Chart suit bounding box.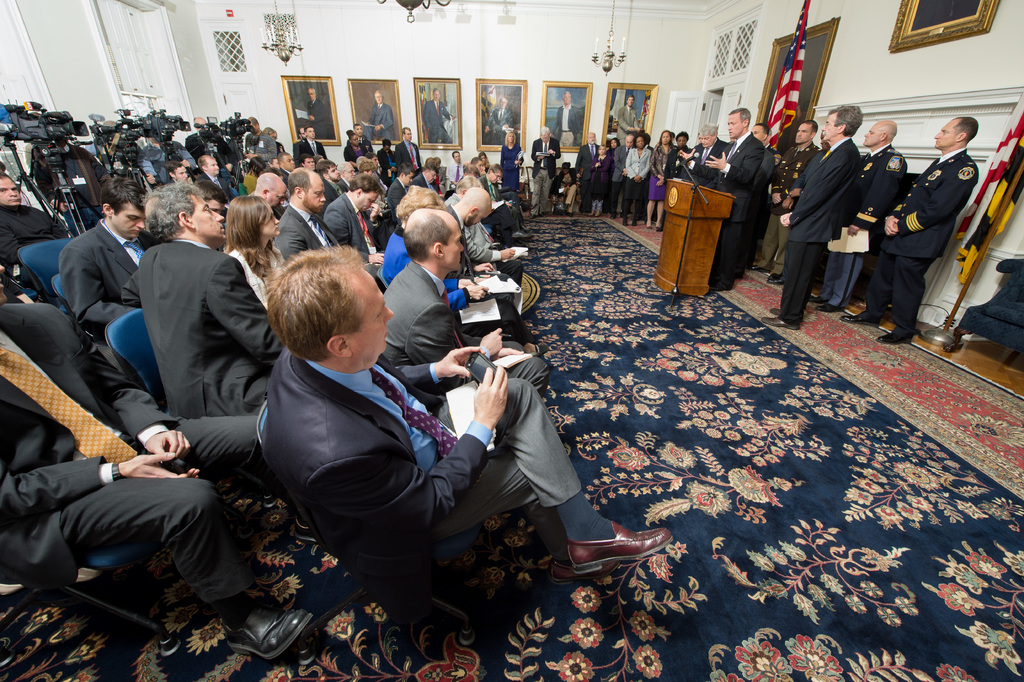
Charted: box(345, 137, 372, 158).
